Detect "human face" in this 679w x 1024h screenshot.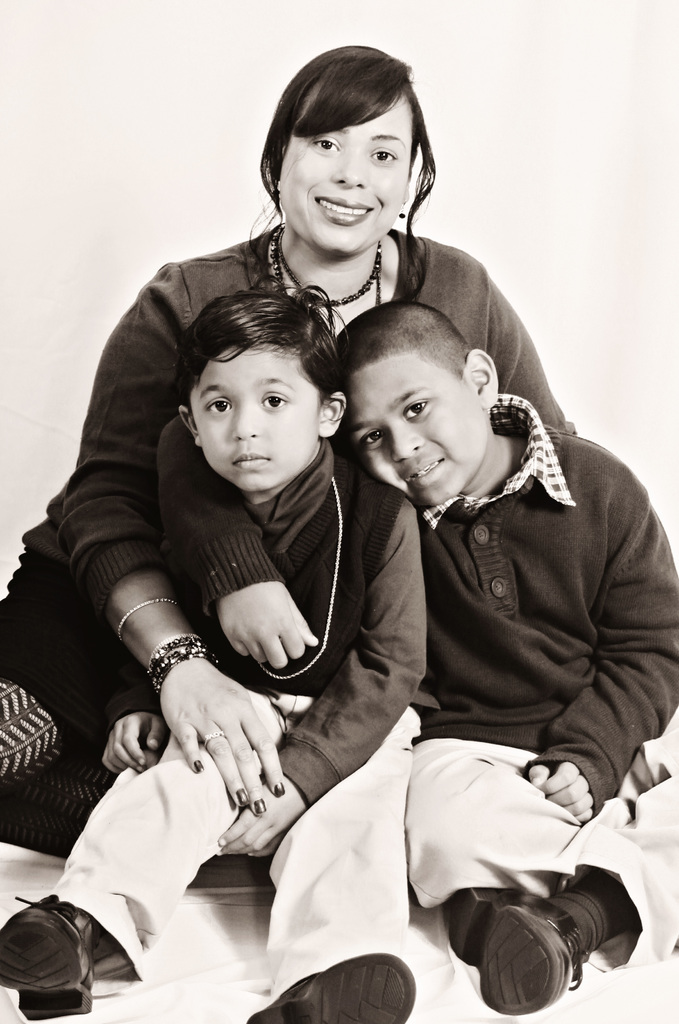
Detection: (x1=188, y1=344, x2=306, y2=488).
